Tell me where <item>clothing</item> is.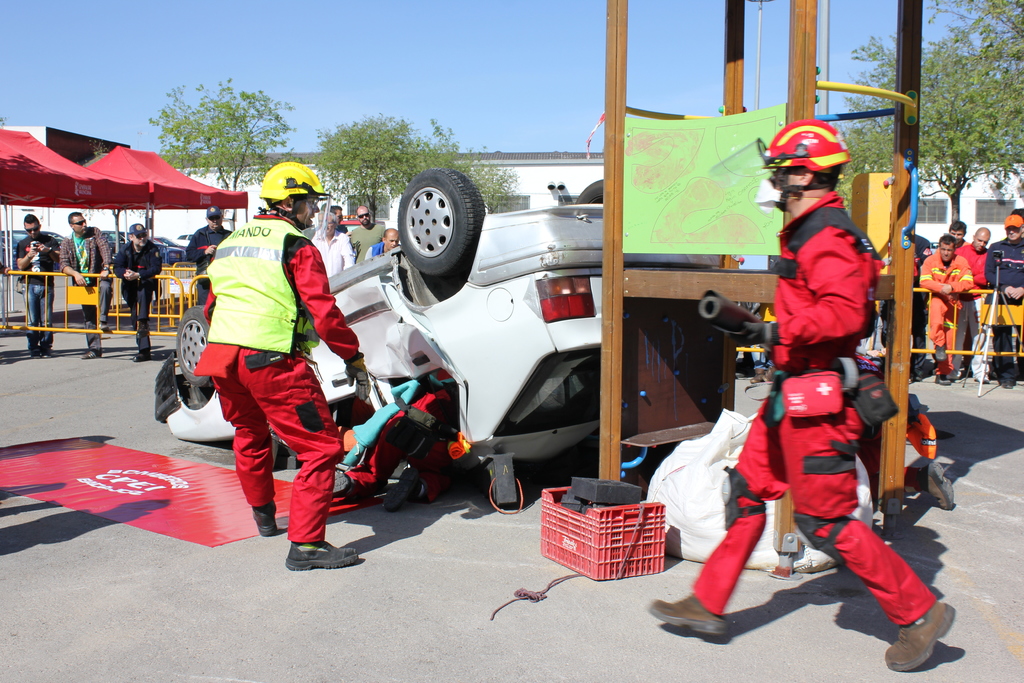
<item>clothing</item> is at bbox(353, 217, 387, 258).
